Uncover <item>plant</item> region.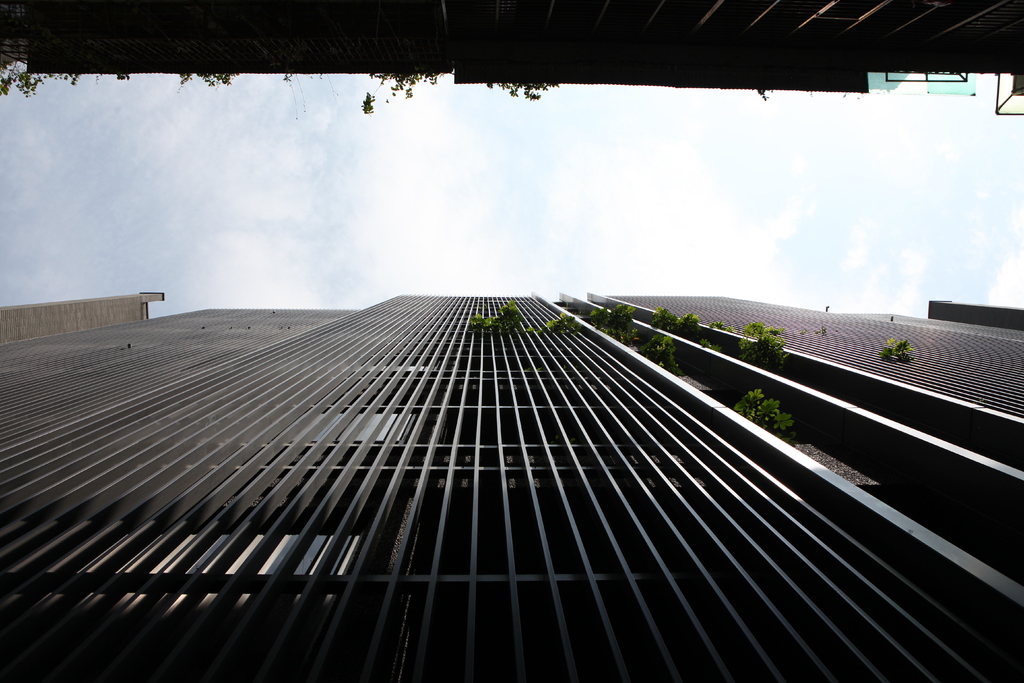
Uncovered: [left=707, top=320, right=735, bottom=332].
